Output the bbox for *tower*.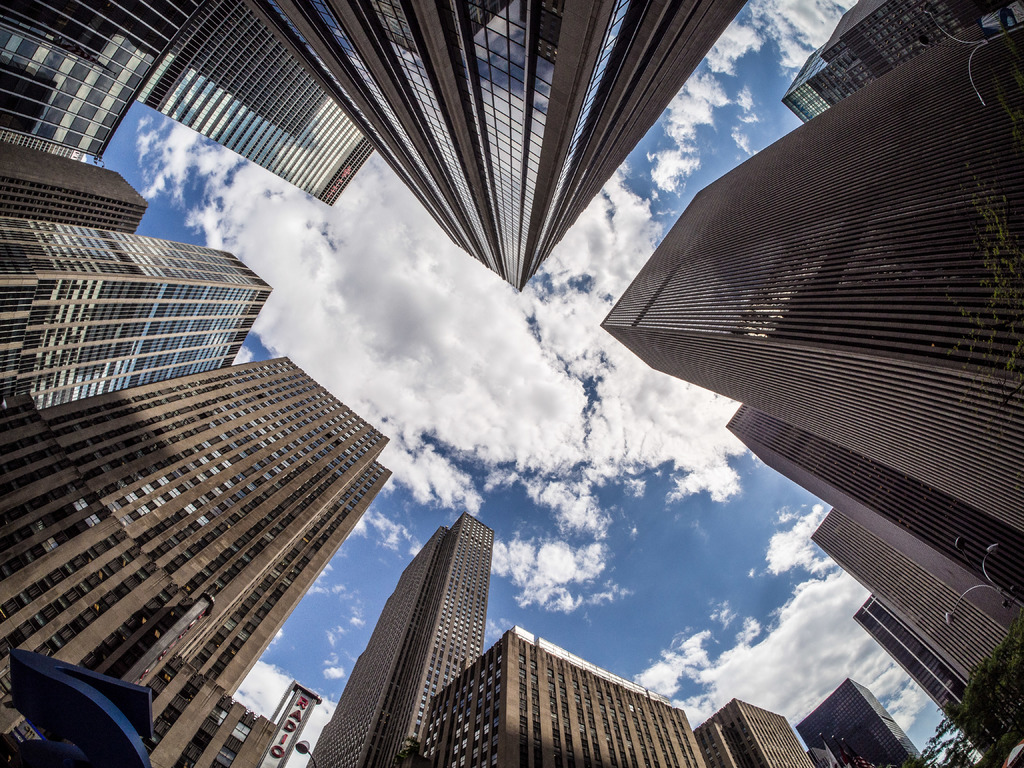
[x1=0, y1=135, x2=149, y2=220].
